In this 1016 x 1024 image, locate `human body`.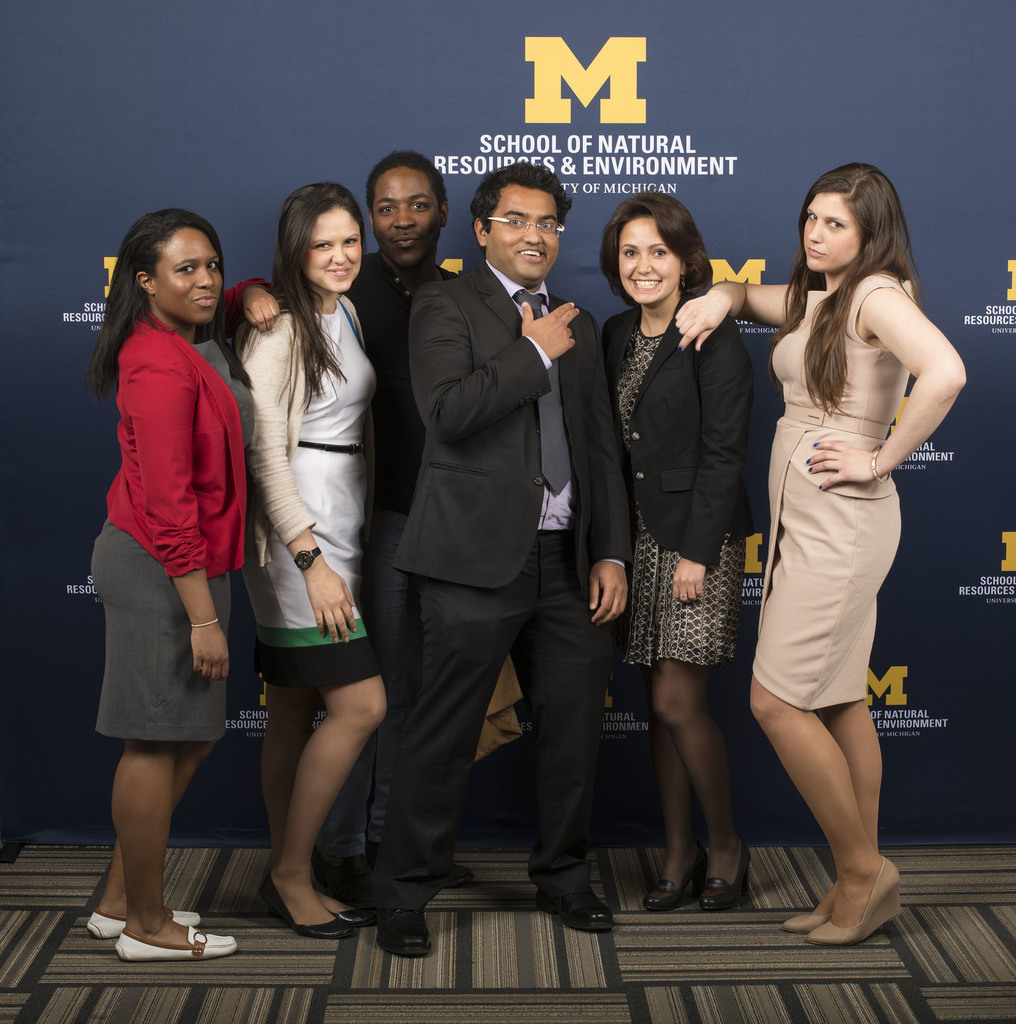
Bounding box: BBox(587, 199, 786, 913).
